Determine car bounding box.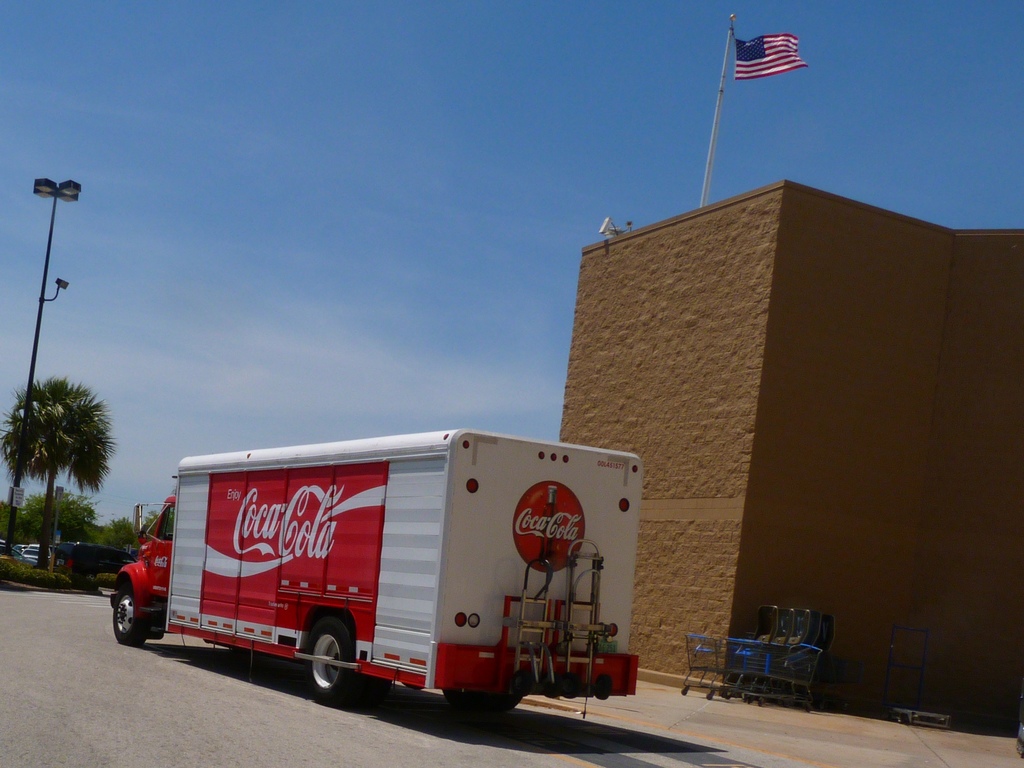
Determined: 51, 534, 137, 576.
